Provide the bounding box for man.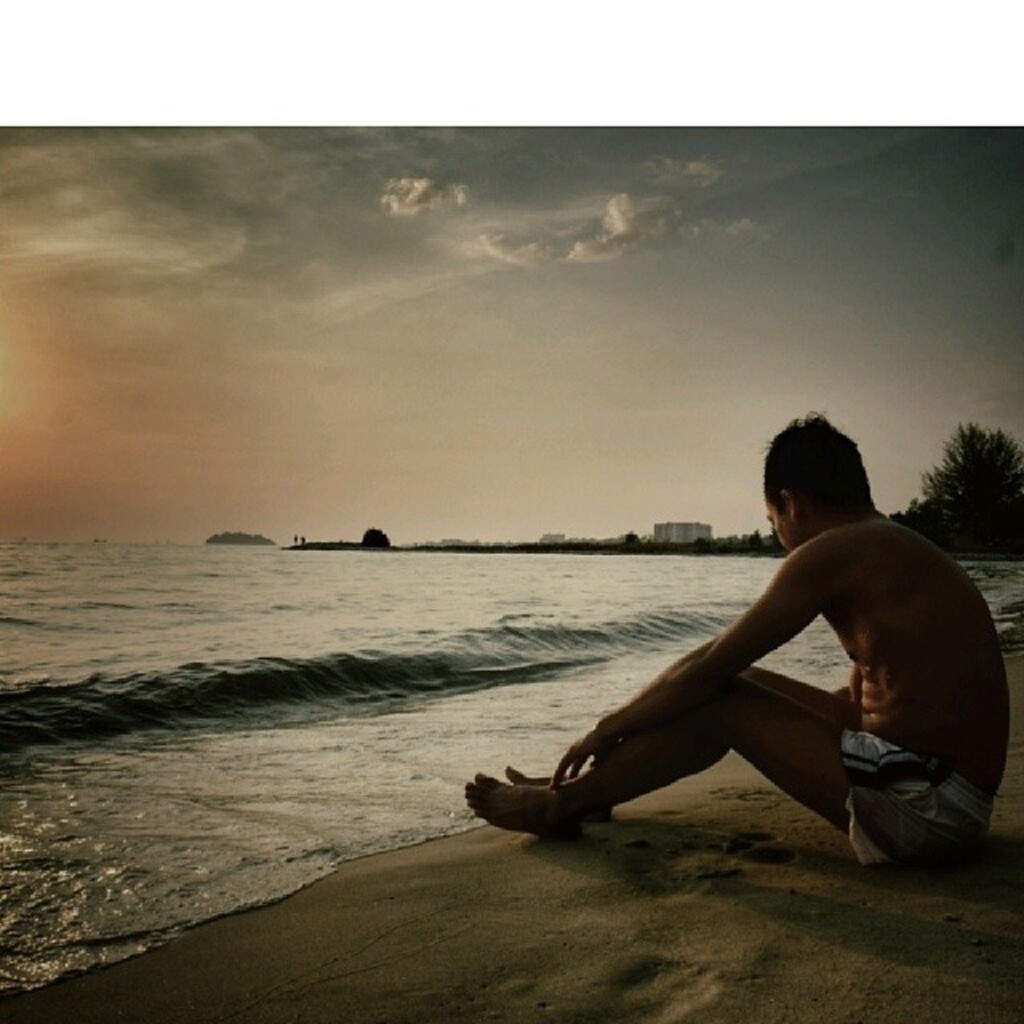
[514,429,1006,877].
